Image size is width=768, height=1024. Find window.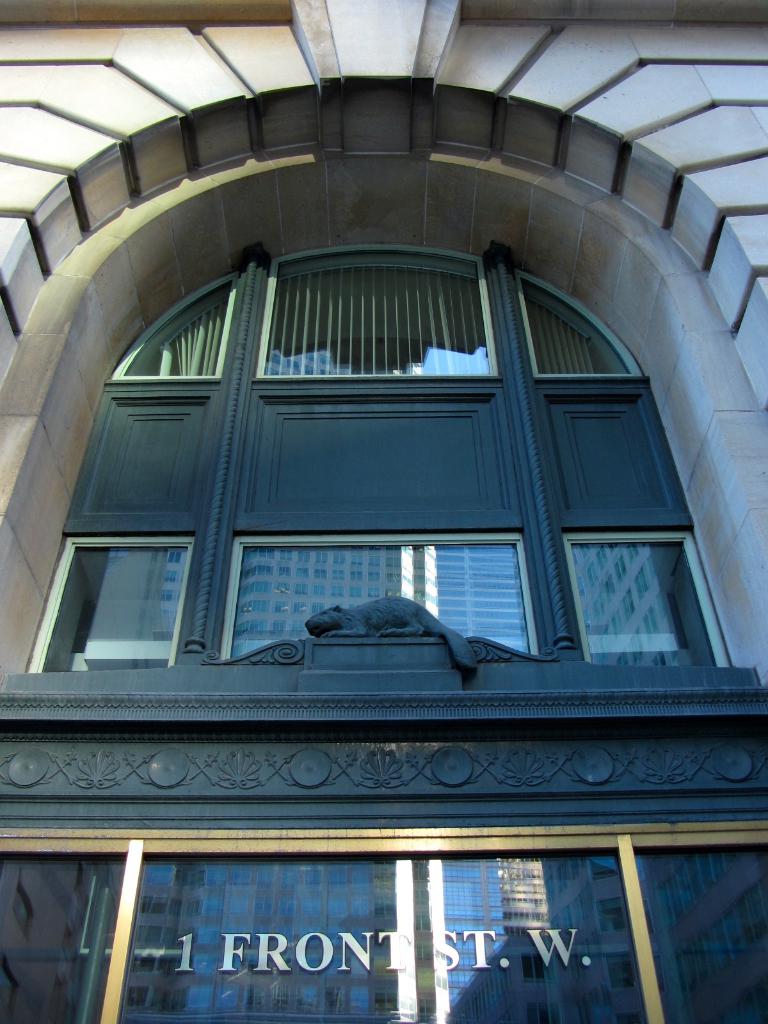
52/518/192/669.
